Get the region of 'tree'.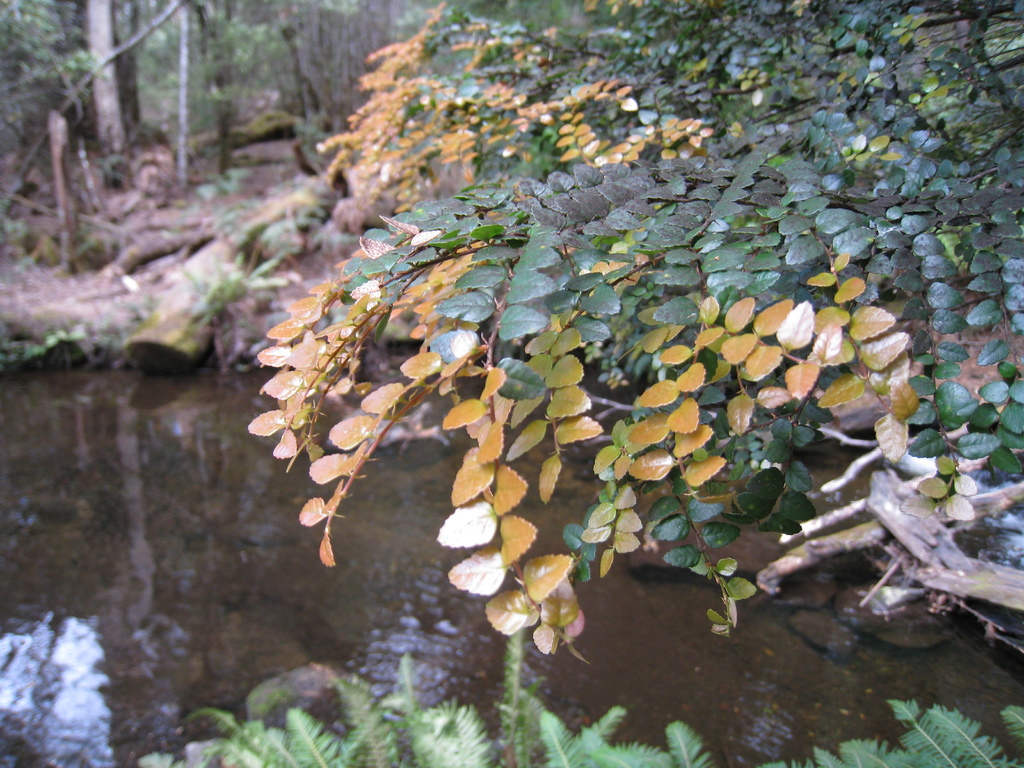
[239,0,1023,678].
